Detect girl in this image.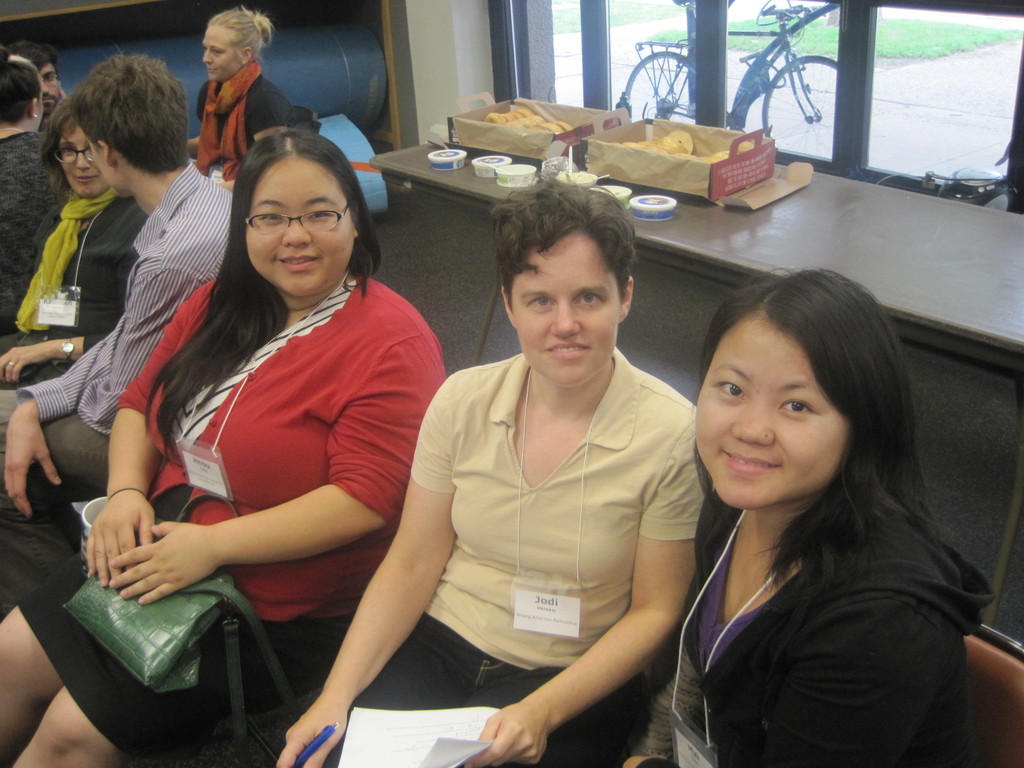
Detection: {"x1": 0, "y1": 131, "x2": 445, "y2": 767}.
